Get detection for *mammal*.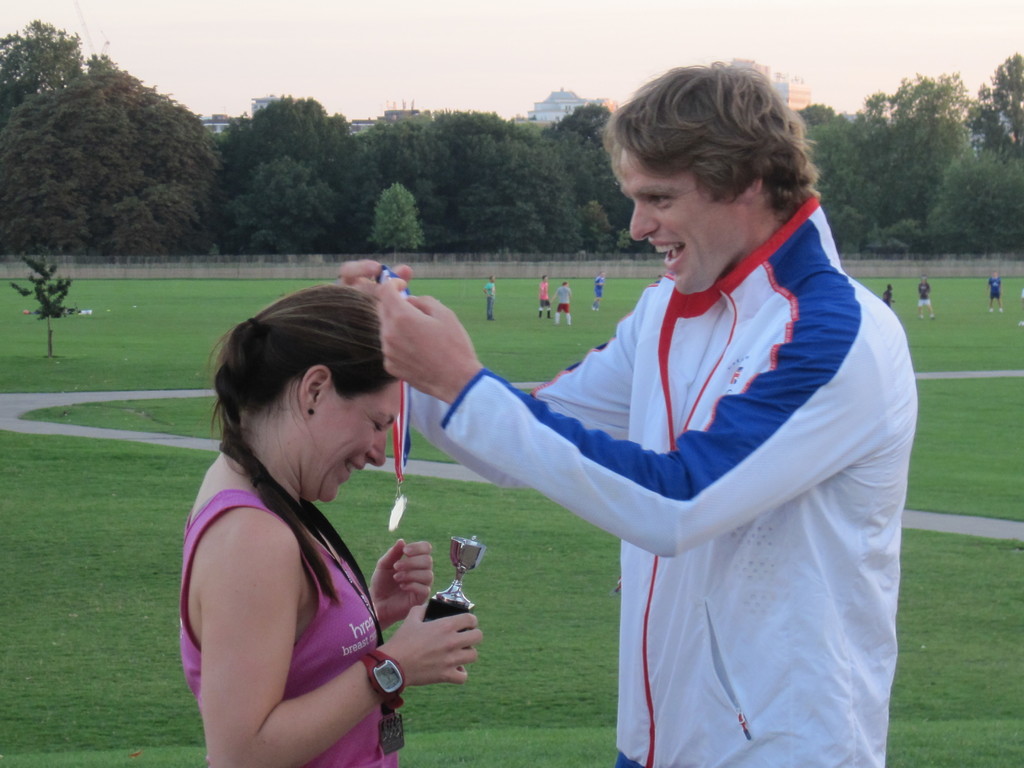
Detection: 390:108:919:725.
